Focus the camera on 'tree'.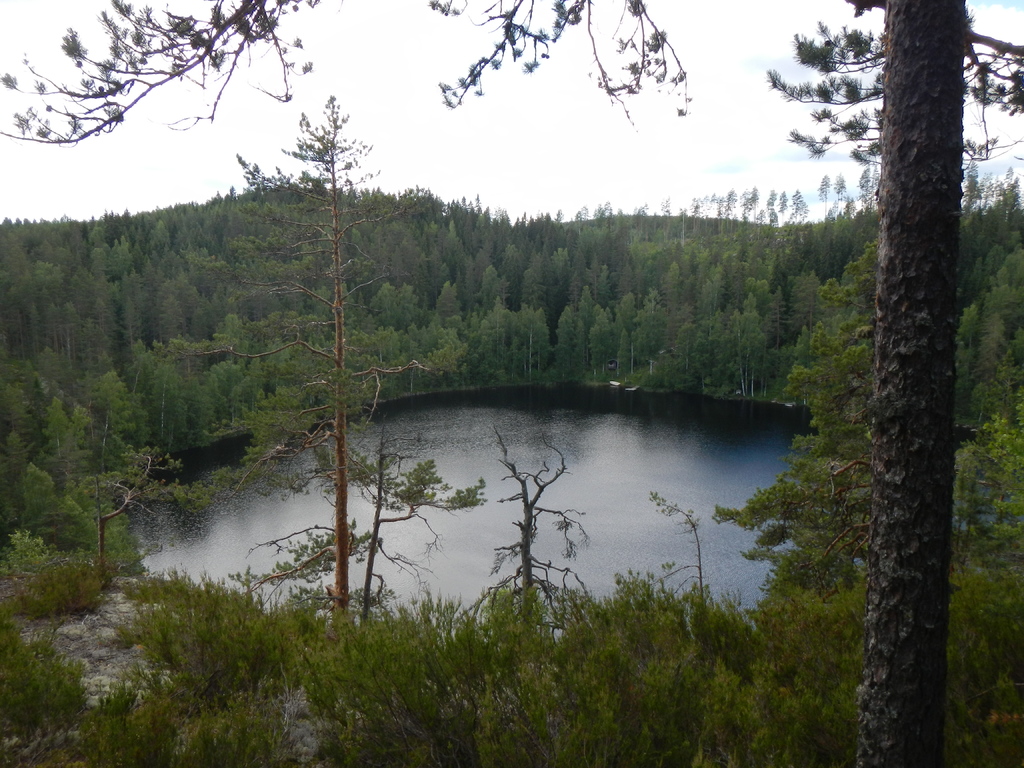
Focus region: <box>866,0,978,766</box>.
